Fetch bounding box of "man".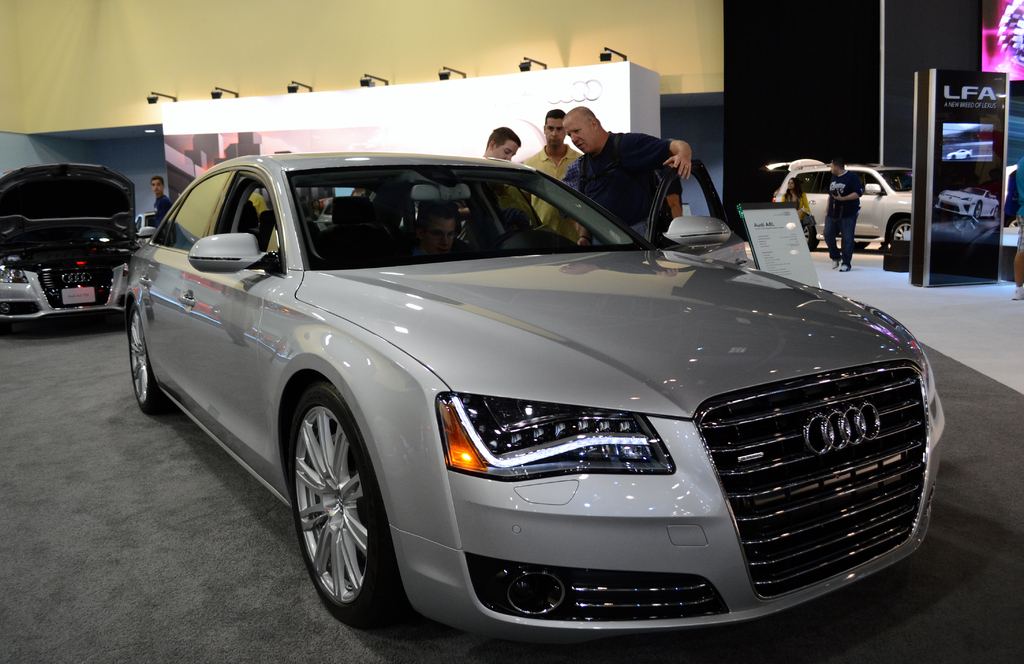
Bbox: {"x1": 396, "y1": 204, "x2": 484, "y2": 261}.
